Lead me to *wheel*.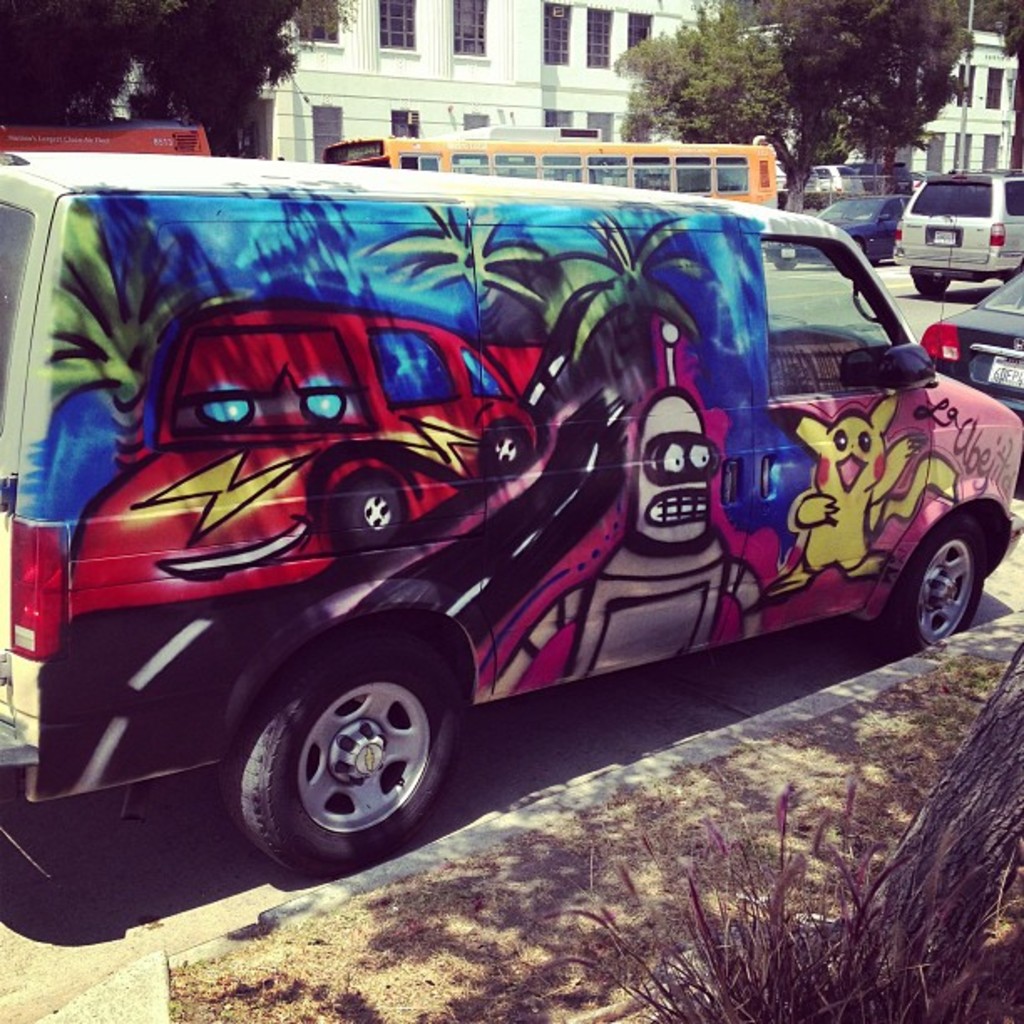
Lead to pyautogui.locateOnScreen(910, 274, 949, 300).
